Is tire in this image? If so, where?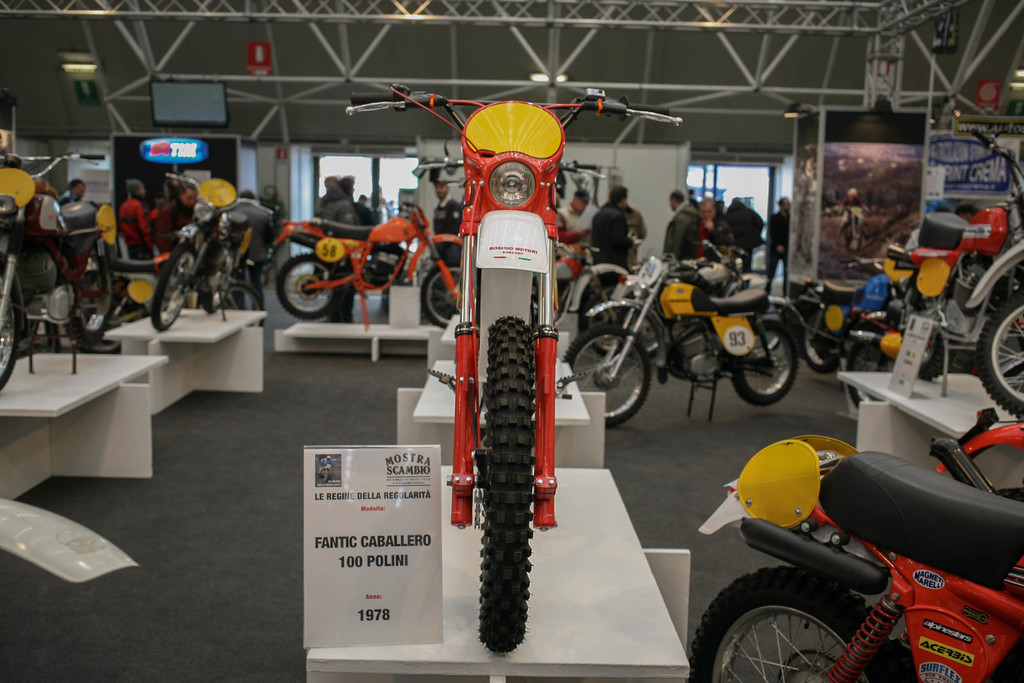
Yes, at [419,264,459,329].
